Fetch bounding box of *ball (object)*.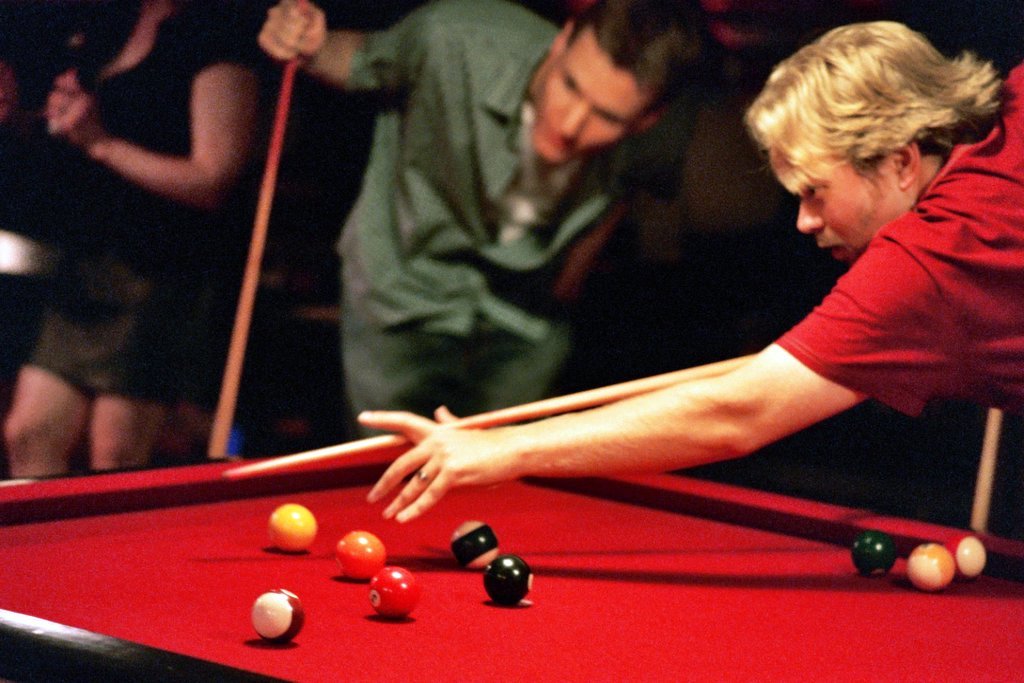
Bbox: 334:529:384:585.
